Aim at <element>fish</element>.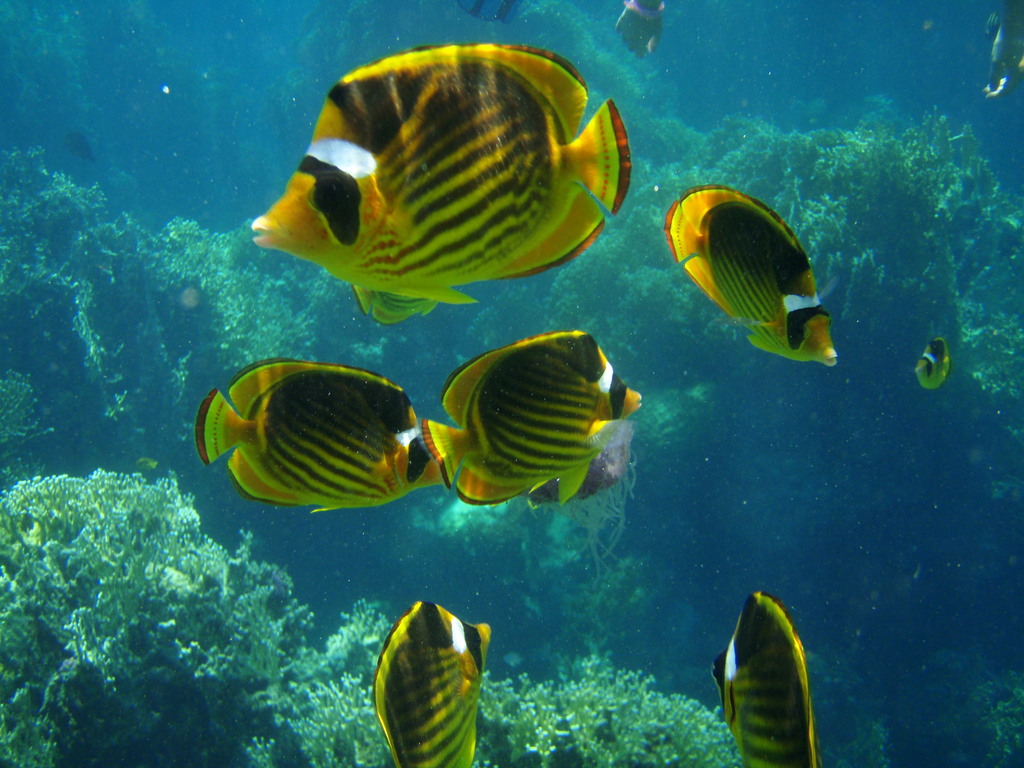
Aimed at BBox(662, 175, 838, 368).
